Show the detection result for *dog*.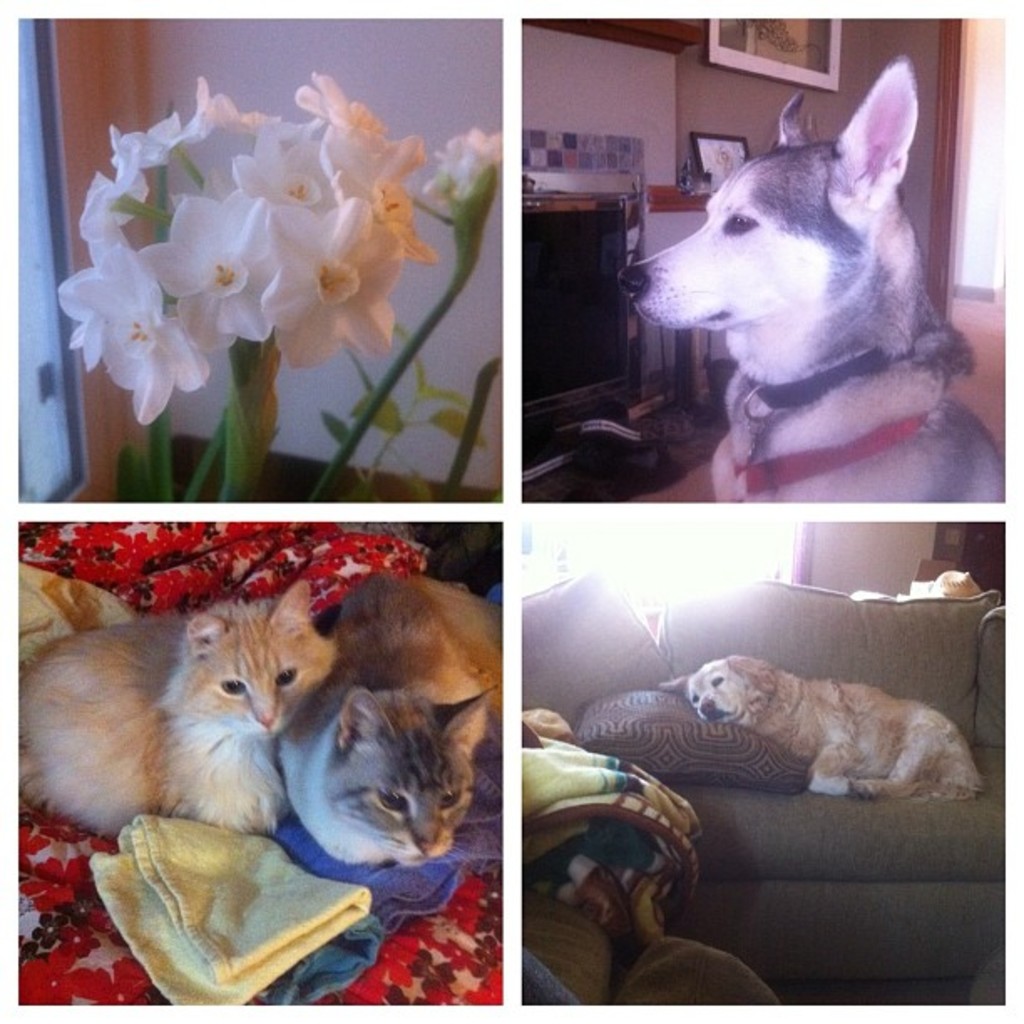
box(617, 54, 1006, 504).
